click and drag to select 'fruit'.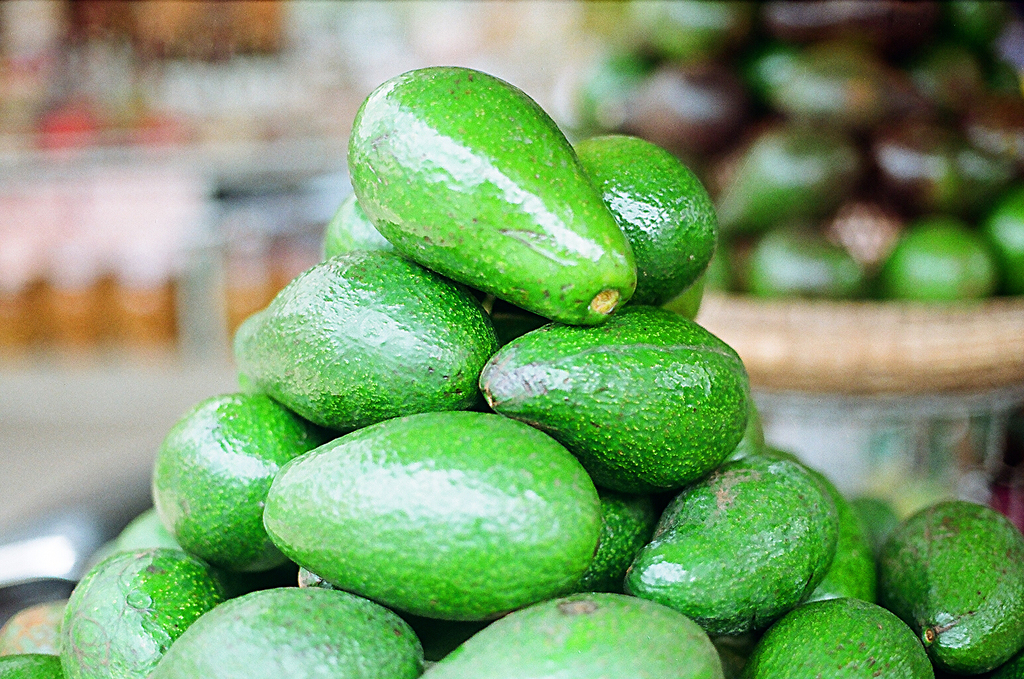
Selection: box=[256, 408, 599, 621].
